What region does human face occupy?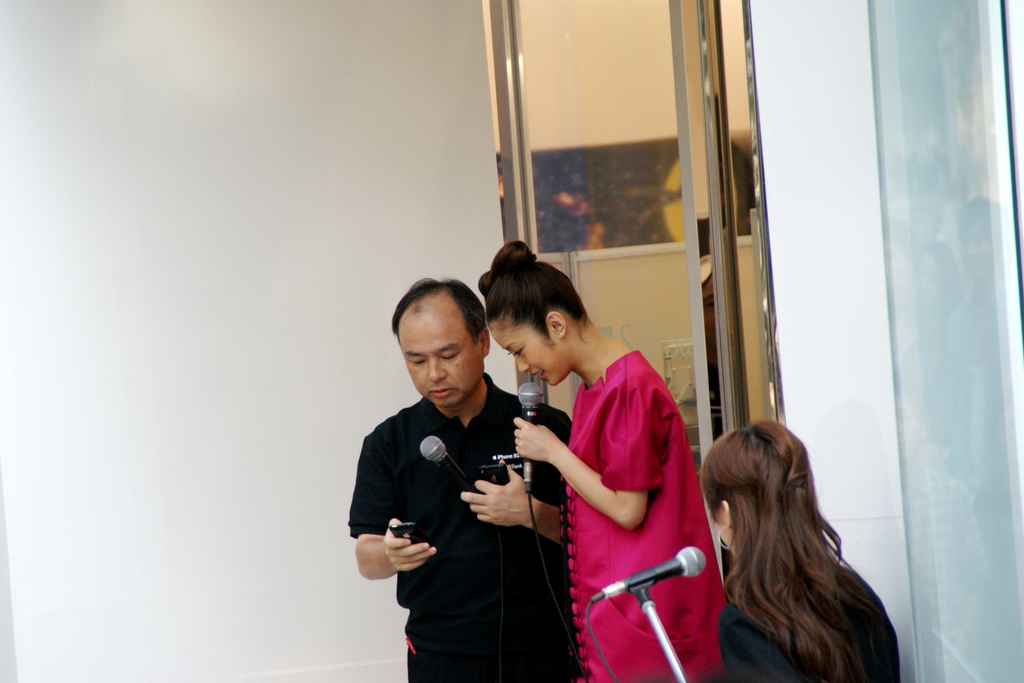
[x1=483, y1=311, x2=557, y2=385].
